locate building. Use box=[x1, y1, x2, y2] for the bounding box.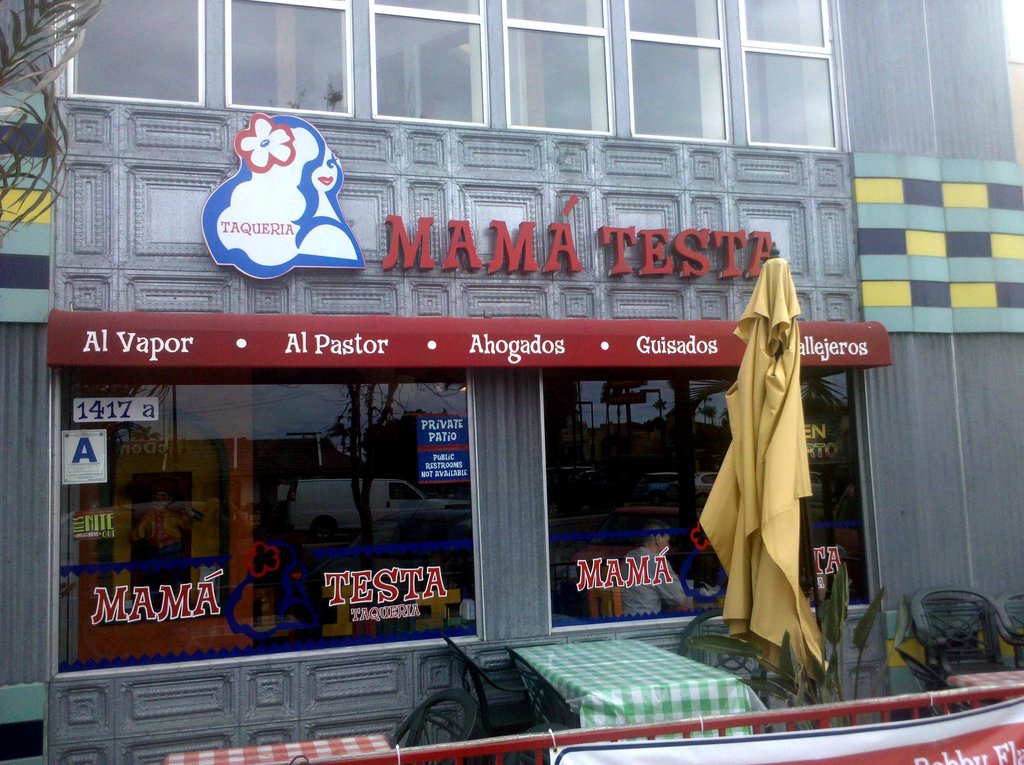
box=[0, 0, 1023, 764].
